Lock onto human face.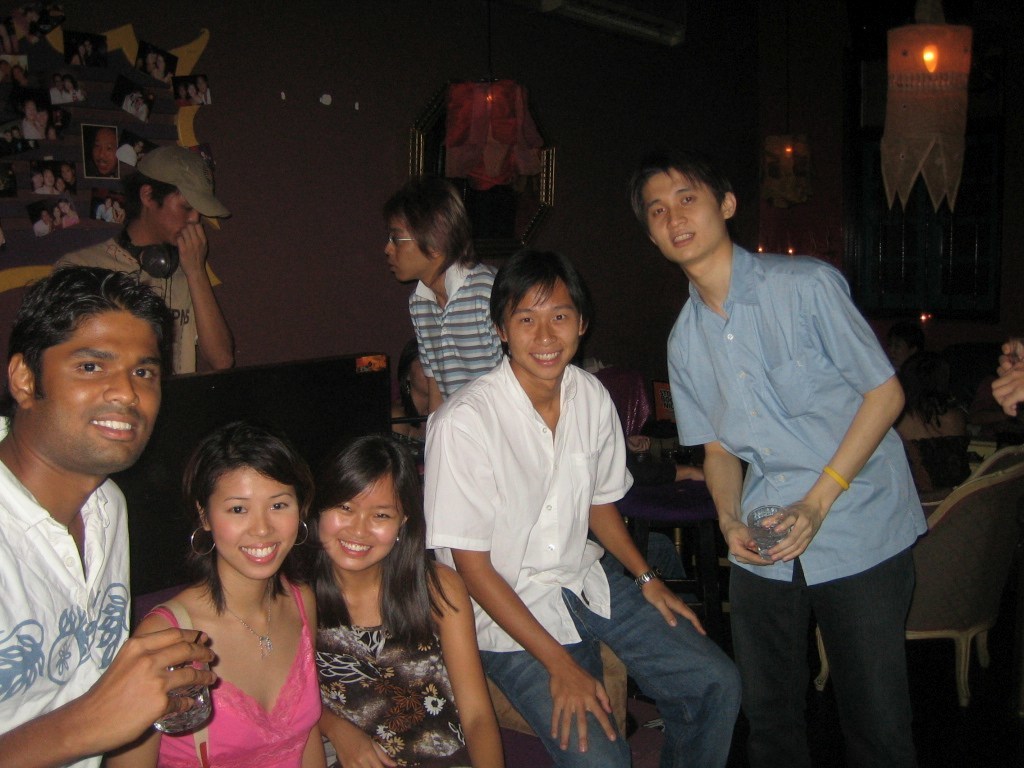
Locked: box(0, 66, 5, 75).
